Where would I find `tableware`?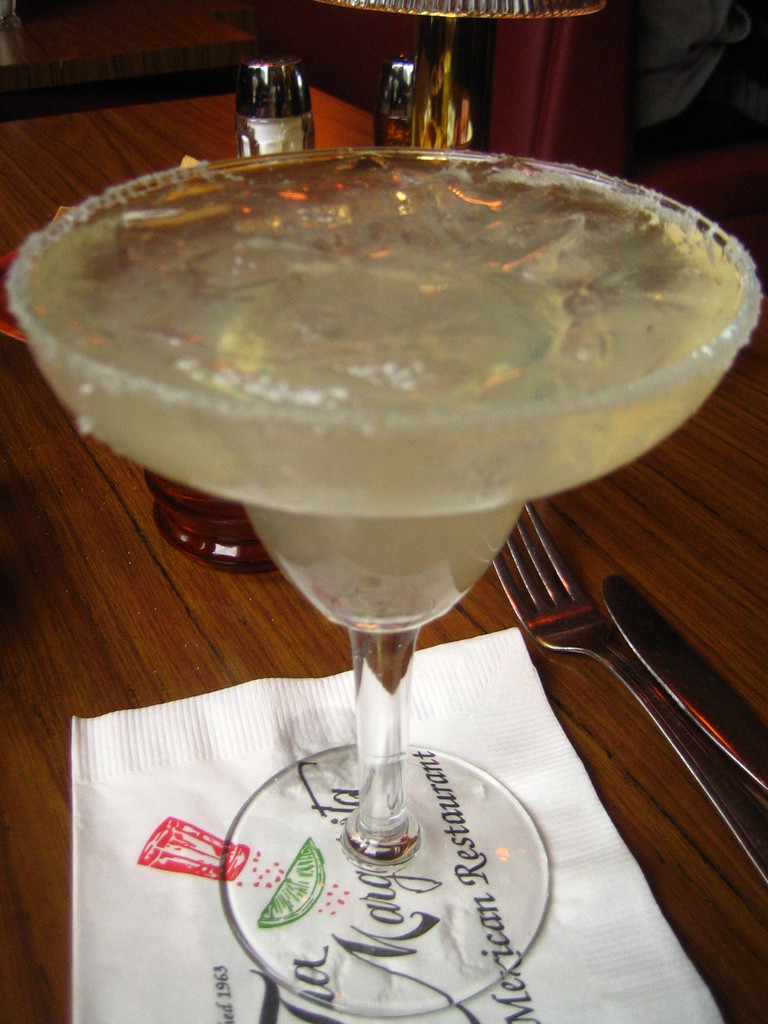
At crop(479, 495, 767, 886).
